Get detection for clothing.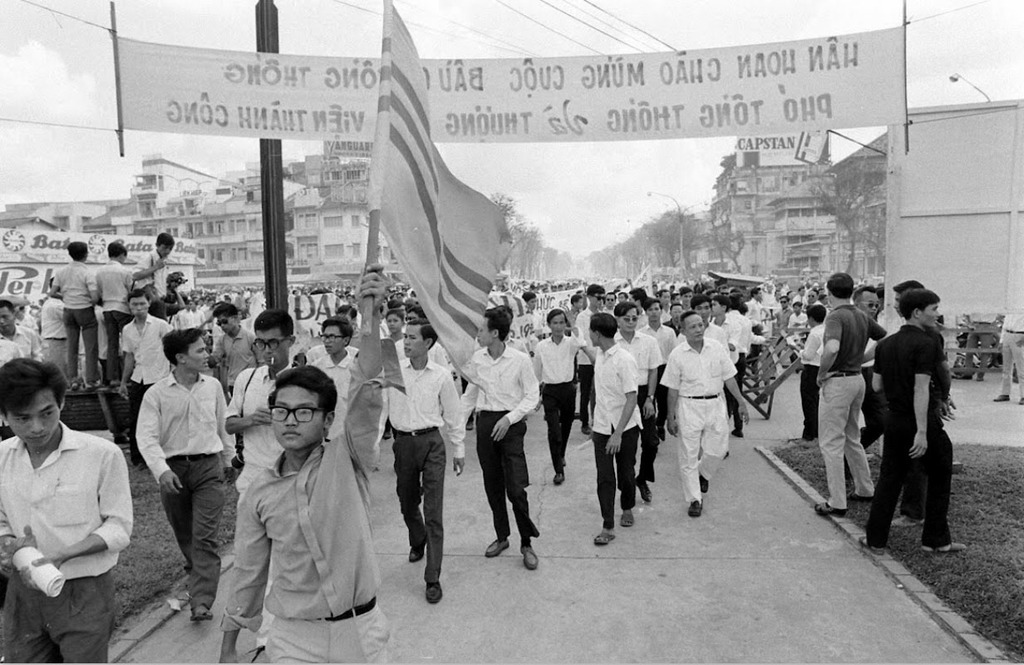
Detection: (382,354,456,548).
